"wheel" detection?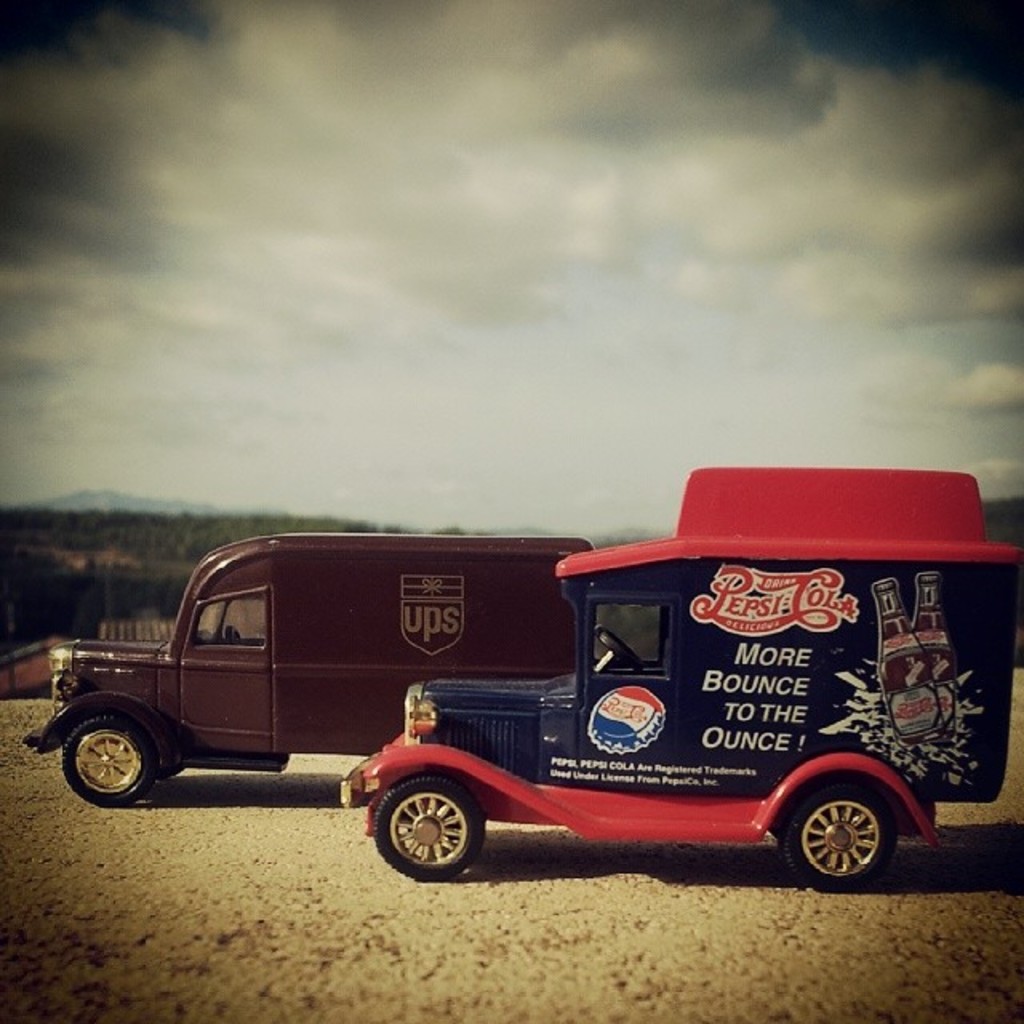
left=786, top=784, right=893, bottom=890
